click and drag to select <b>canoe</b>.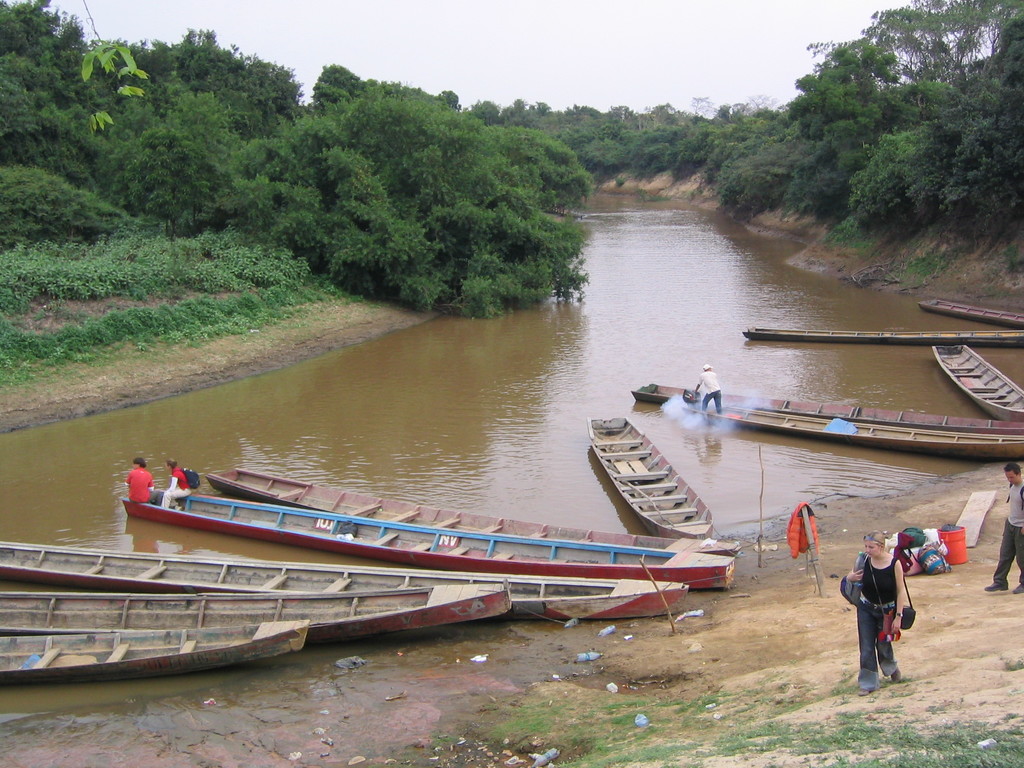
Selection: detection(934, 342, 1023, 422).
